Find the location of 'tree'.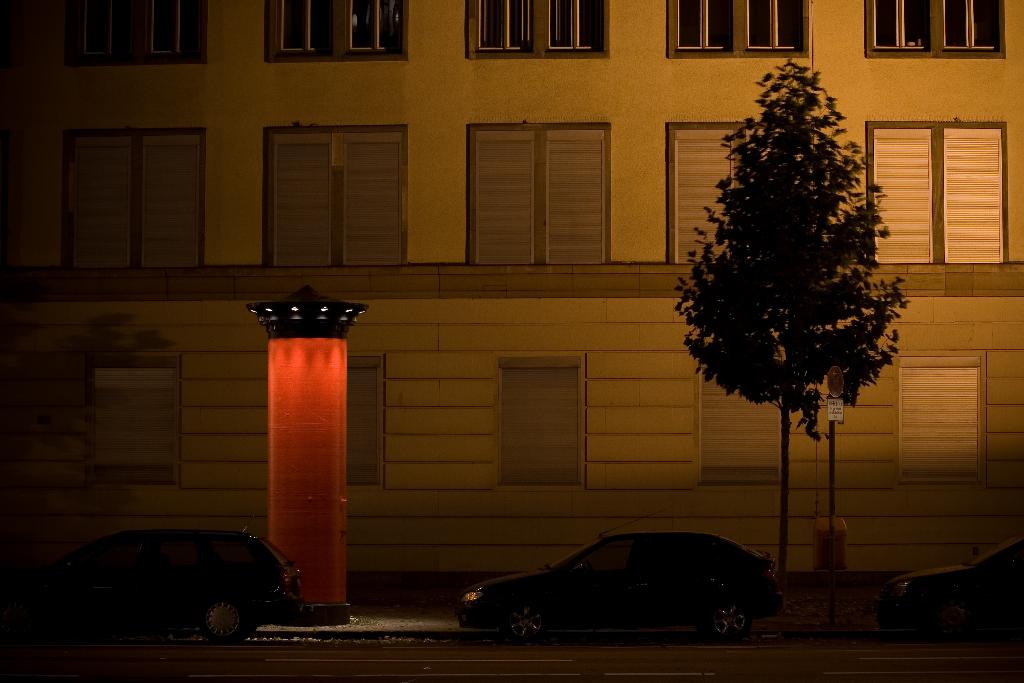
Location: [x1=673, y1=63, x2=919, y2=499].
